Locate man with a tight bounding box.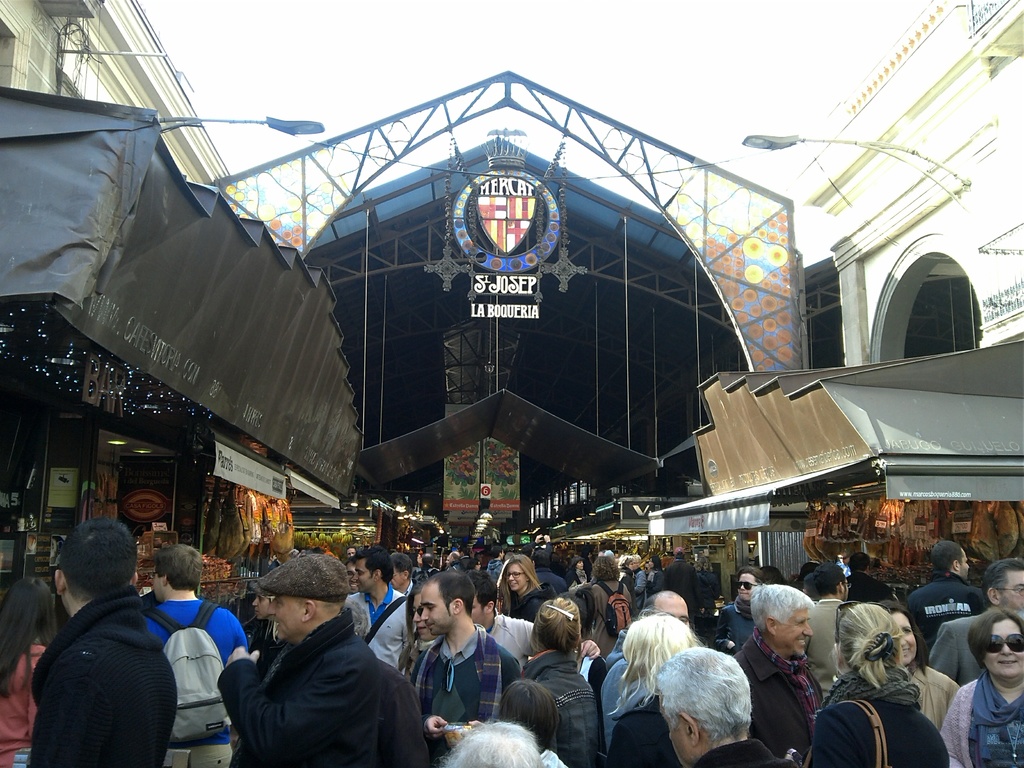
346 545 413 675.
